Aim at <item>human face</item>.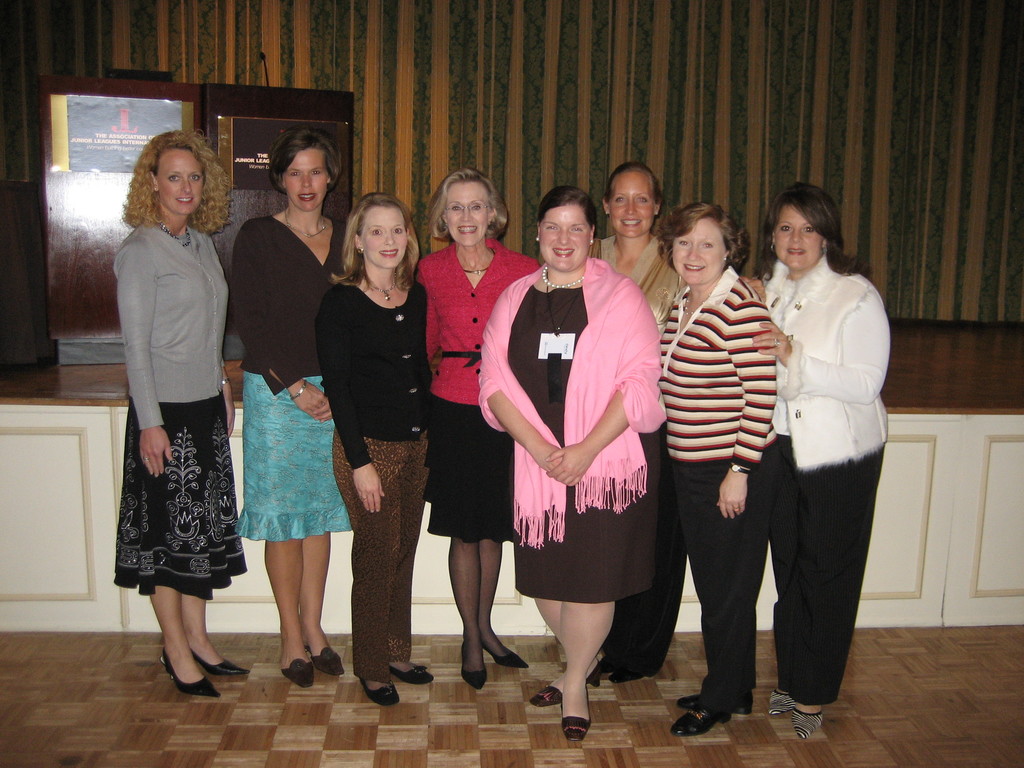
Aimed at [283, 145, 327, 213].
